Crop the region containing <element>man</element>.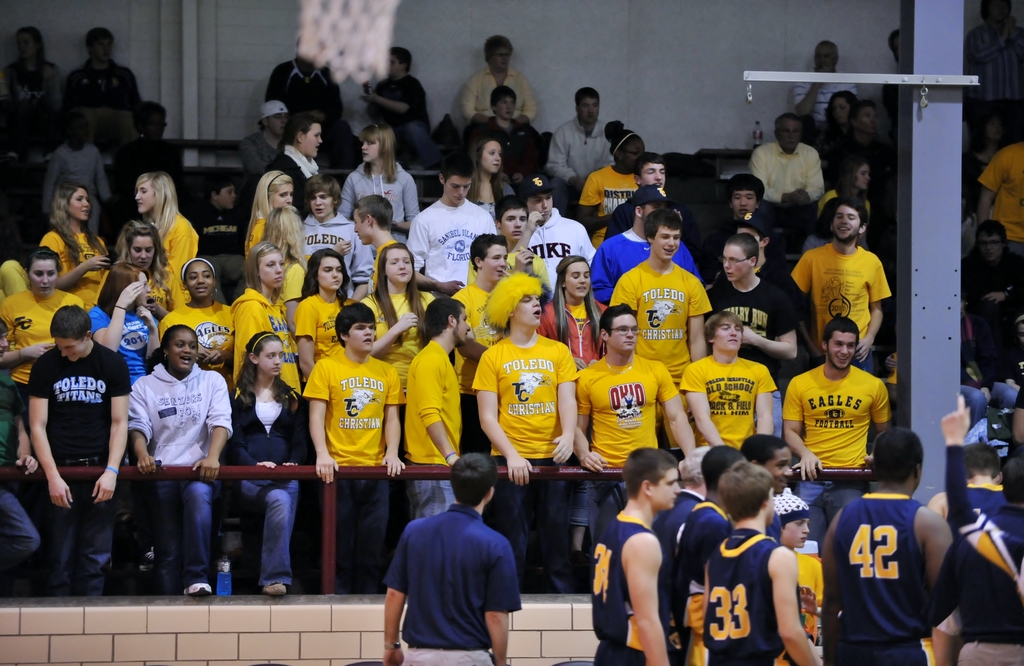
Crop region: crop(268, 40, 346, 161).
